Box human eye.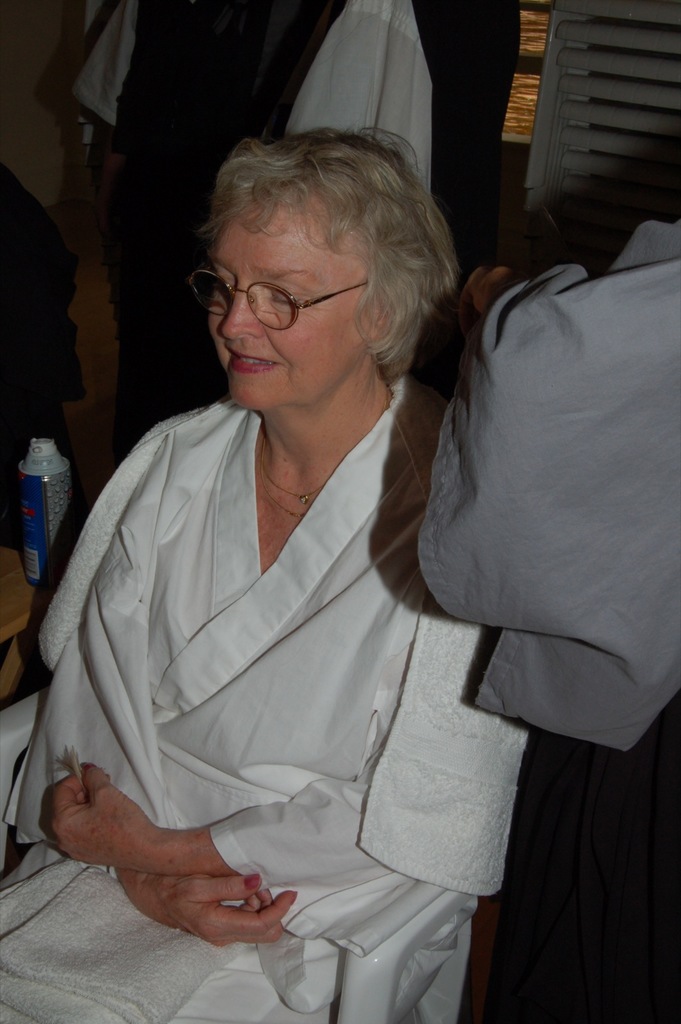
[left=263, top=286, right=316, bottom=312].
